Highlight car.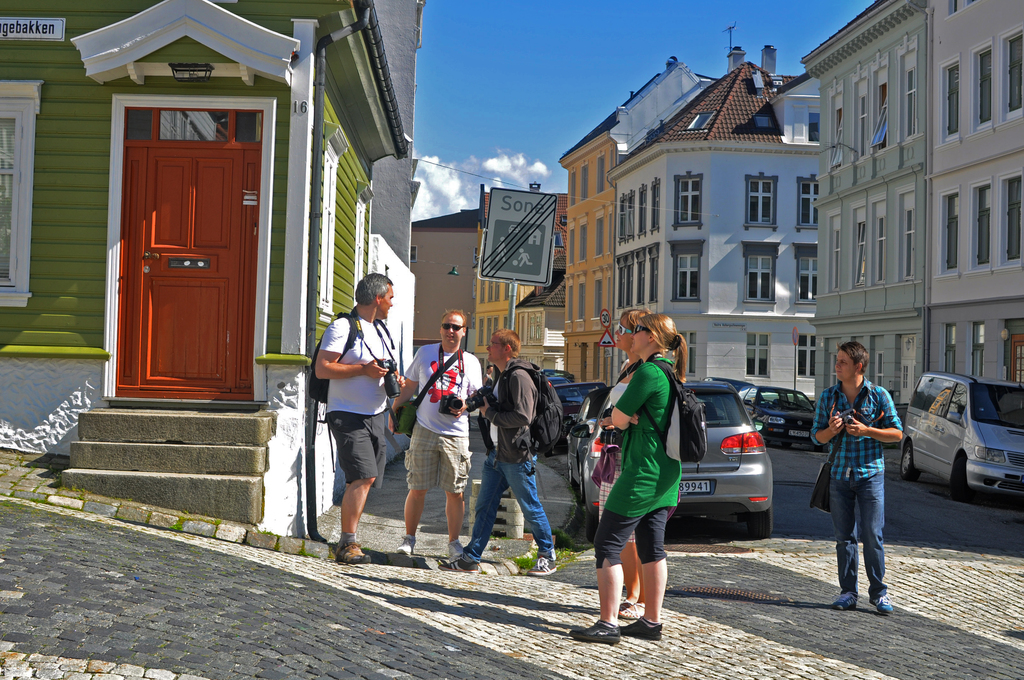
Highlighted region: <bbox>536, 385, 624, 441</bbox>.
